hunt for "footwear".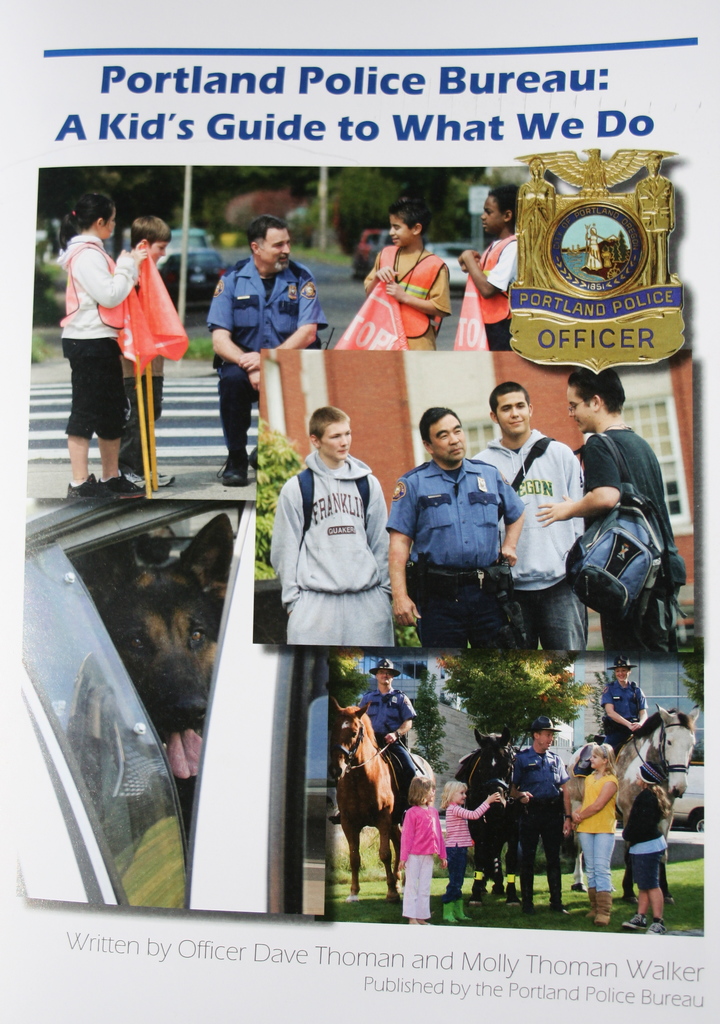
Hunted down at rect(101, 476, 148, 499).
